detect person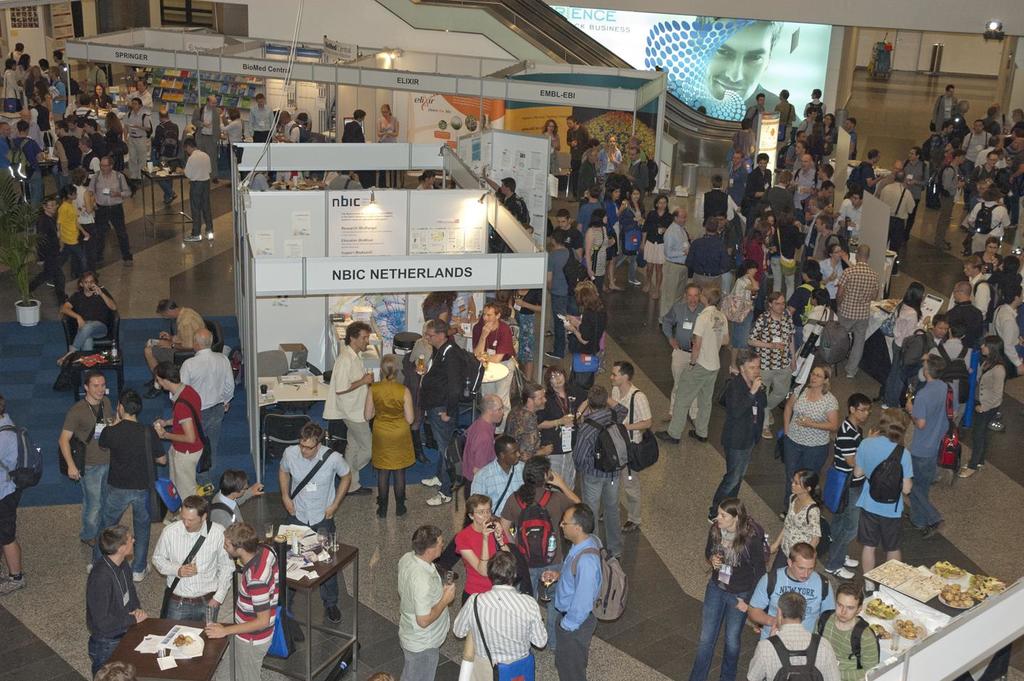
{"x1": 459, "y1": 492, "x2": 515, "y2": 608}
